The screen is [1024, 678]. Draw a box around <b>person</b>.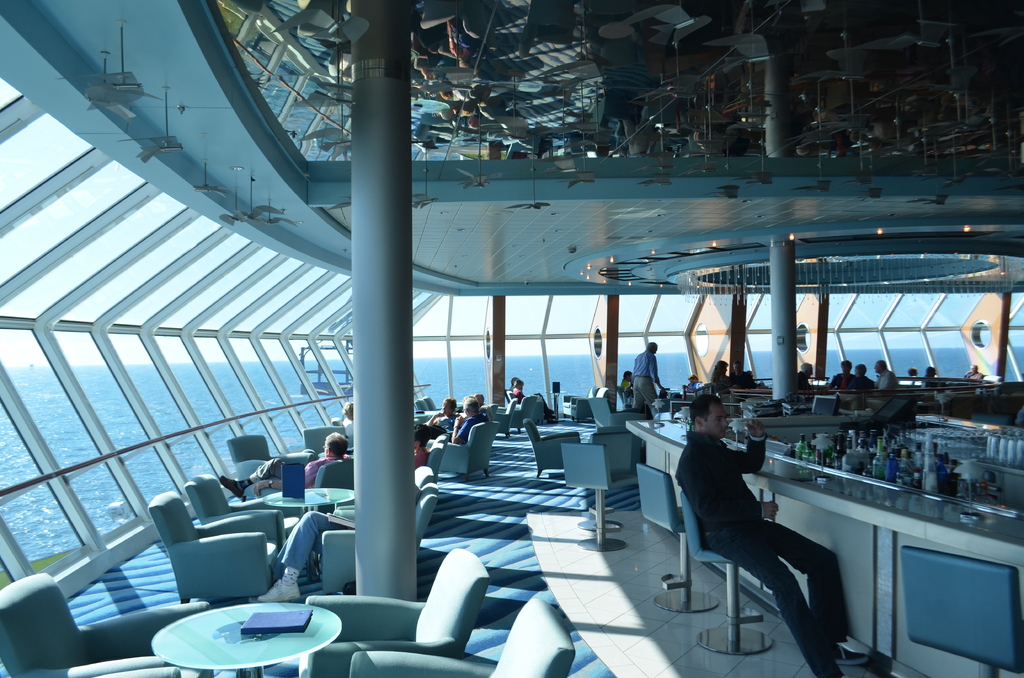
bbox=(513, 380, 556, 424).
